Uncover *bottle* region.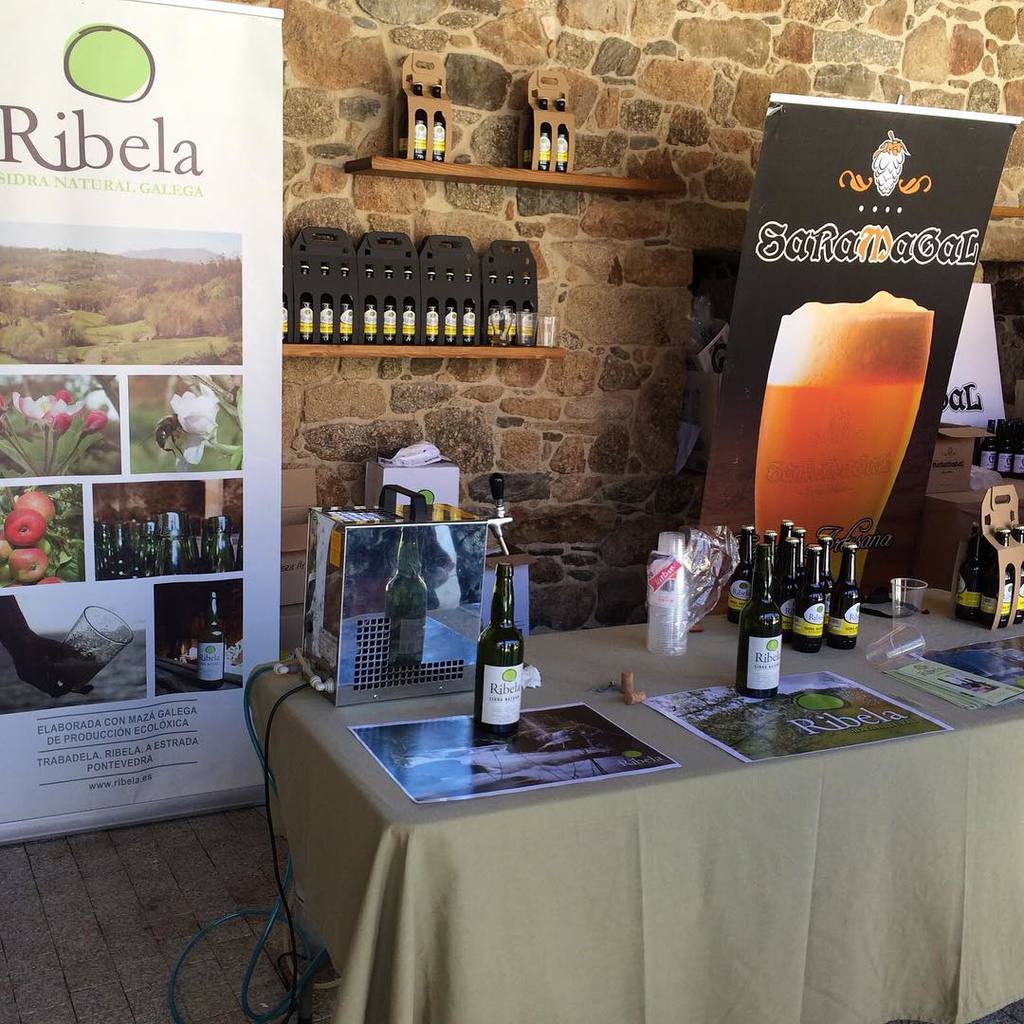
Uncovered: (left=189, top=601, right=226, bottom=696).
